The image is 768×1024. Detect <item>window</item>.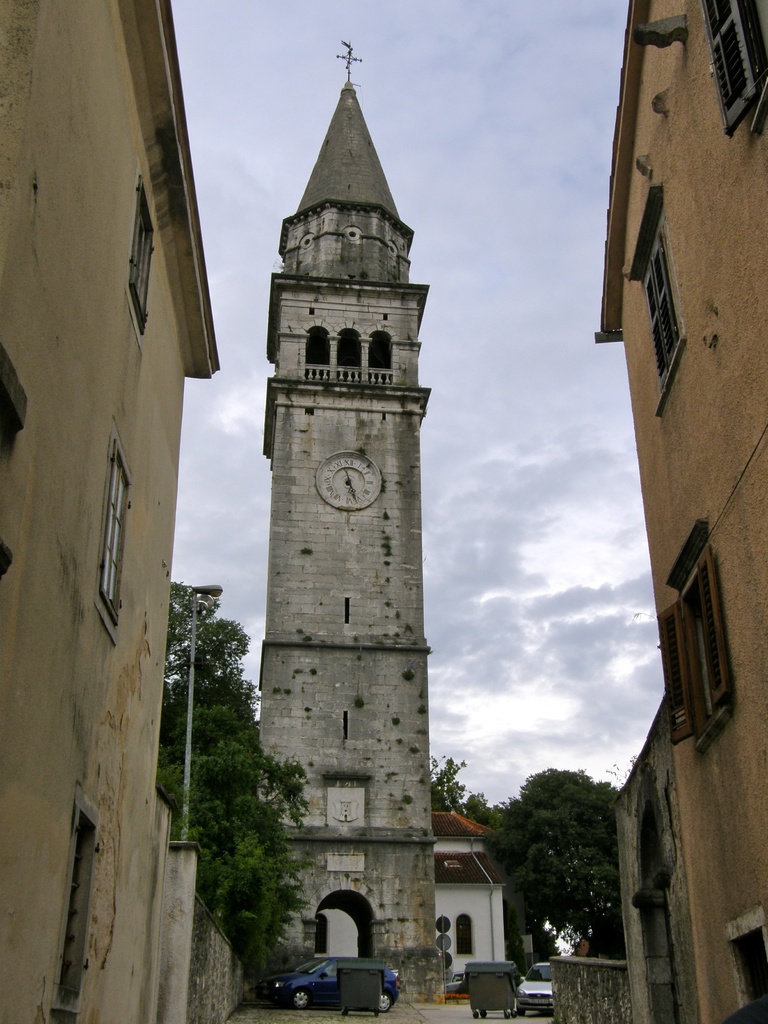
Detection: pyautogui.locateOnScreen(659, 516, 747, 763).
